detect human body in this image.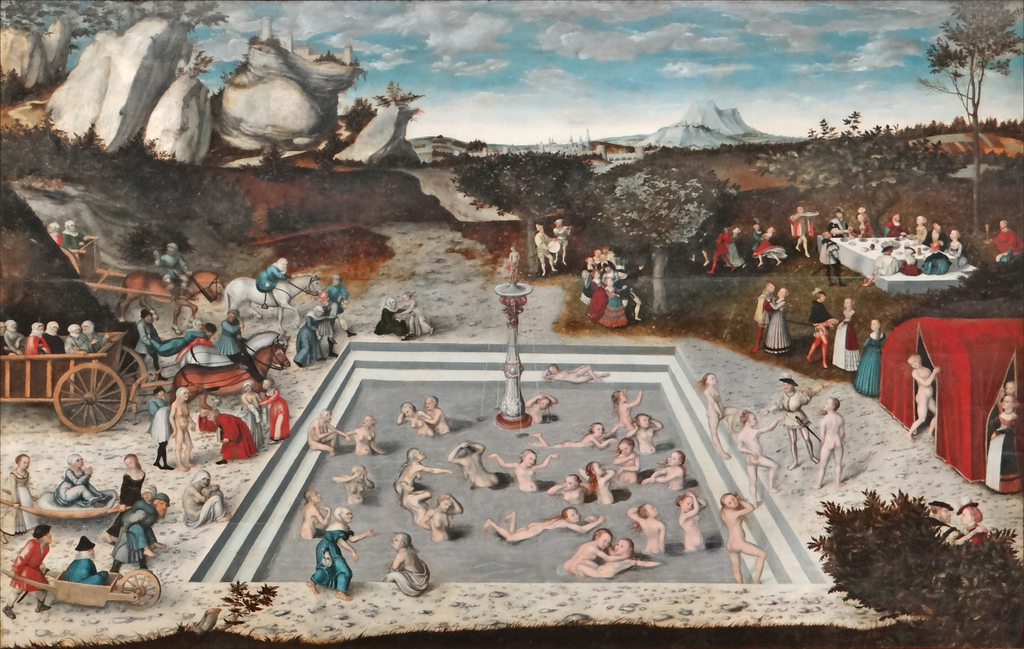
Detection: 761 379 834 471.
